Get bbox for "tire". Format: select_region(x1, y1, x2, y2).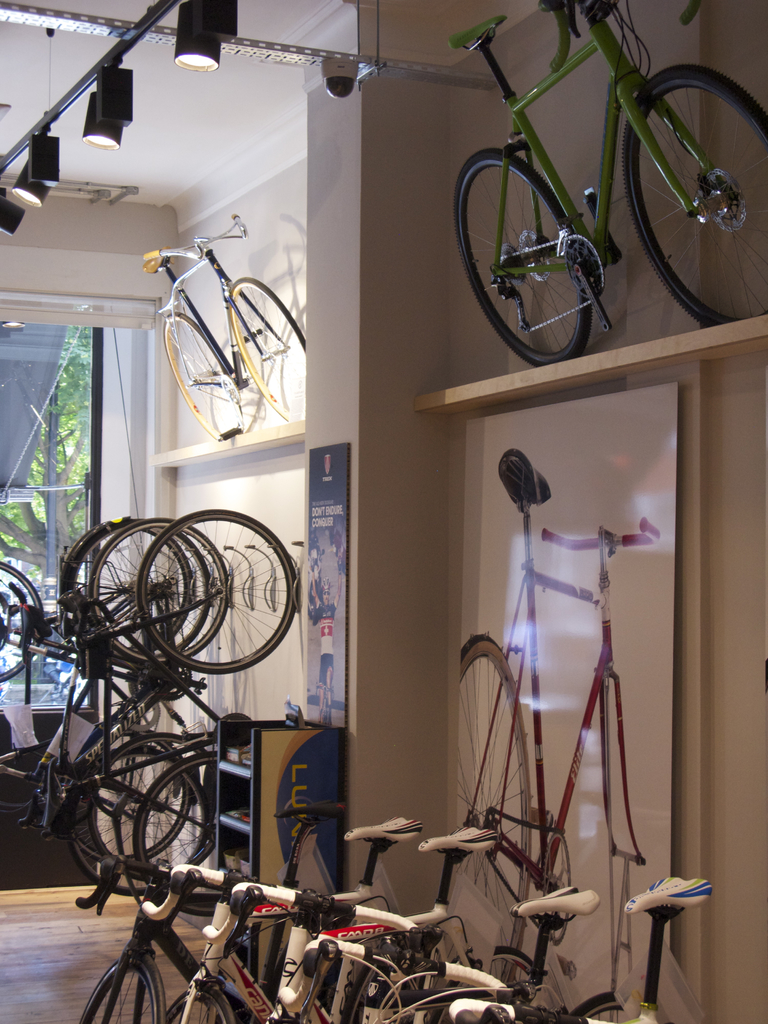
select_region(621, 66, 767, 332).
